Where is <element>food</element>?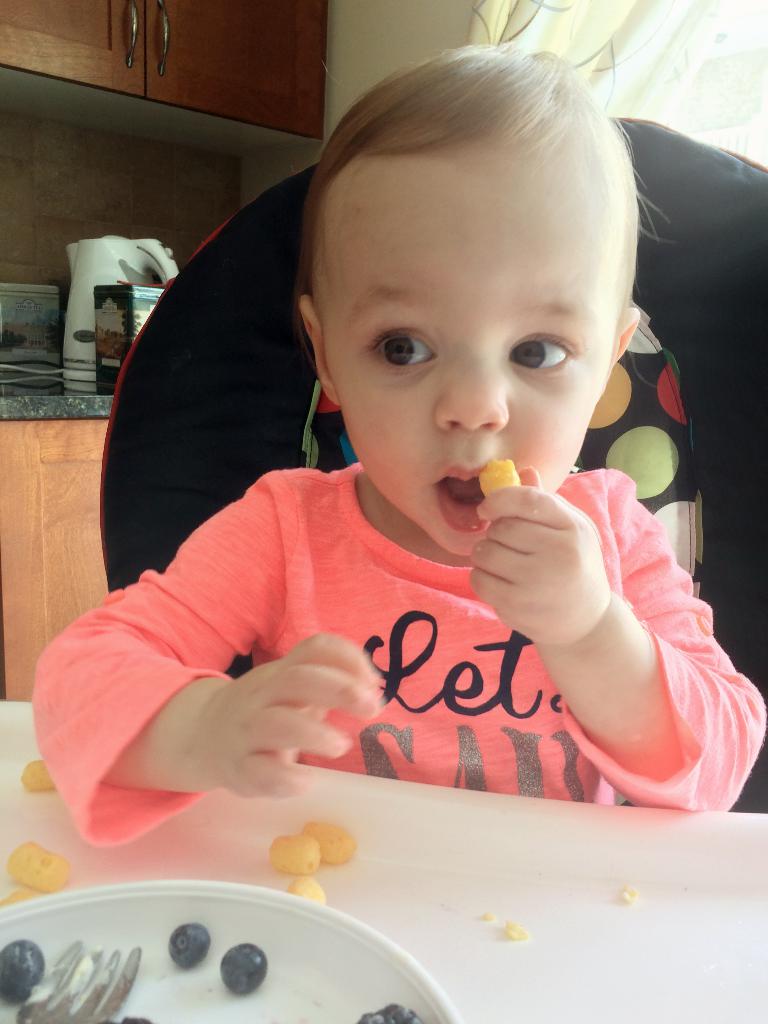
(left=223, top=943, right=264, bottom=986).
